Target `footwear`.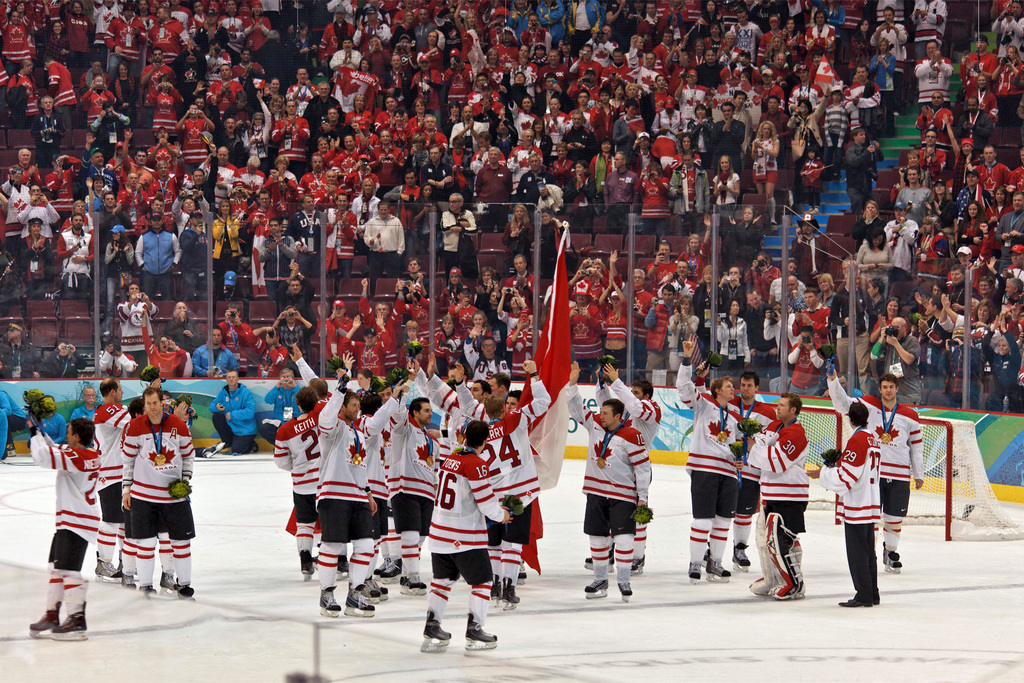
Target region: bbox=[874, 593, 879, 604].
